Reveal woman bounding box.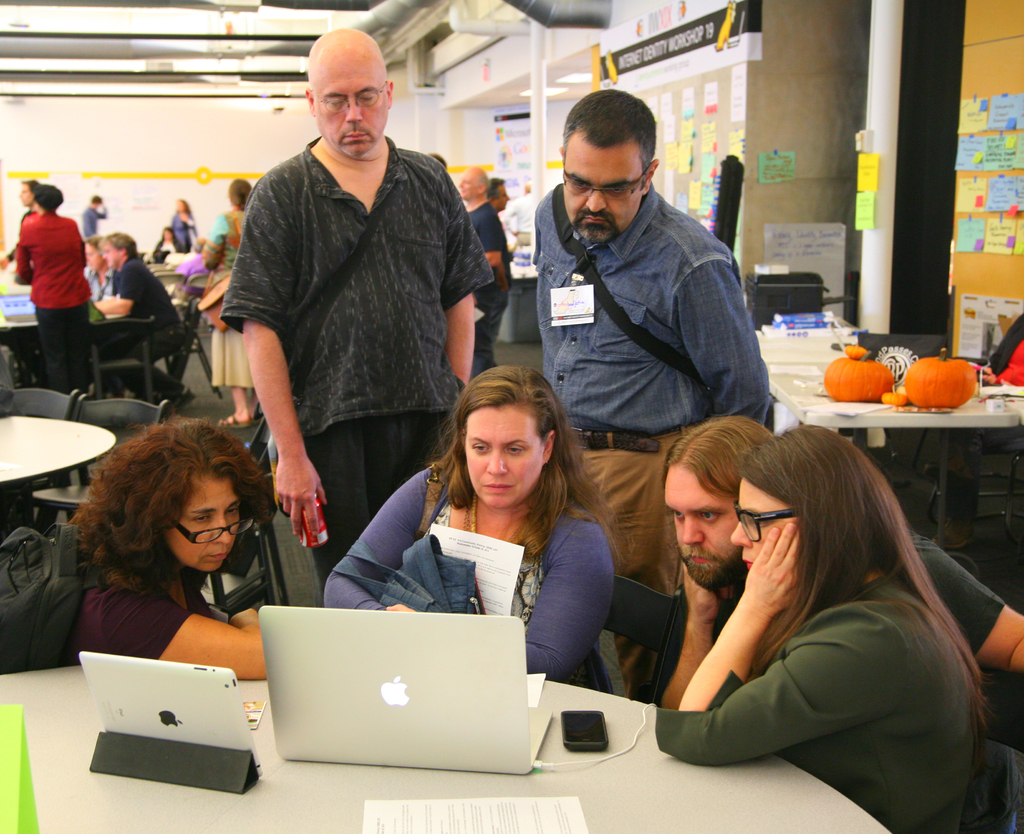
Revealed: bbox=[172, 195, 206, 248].
